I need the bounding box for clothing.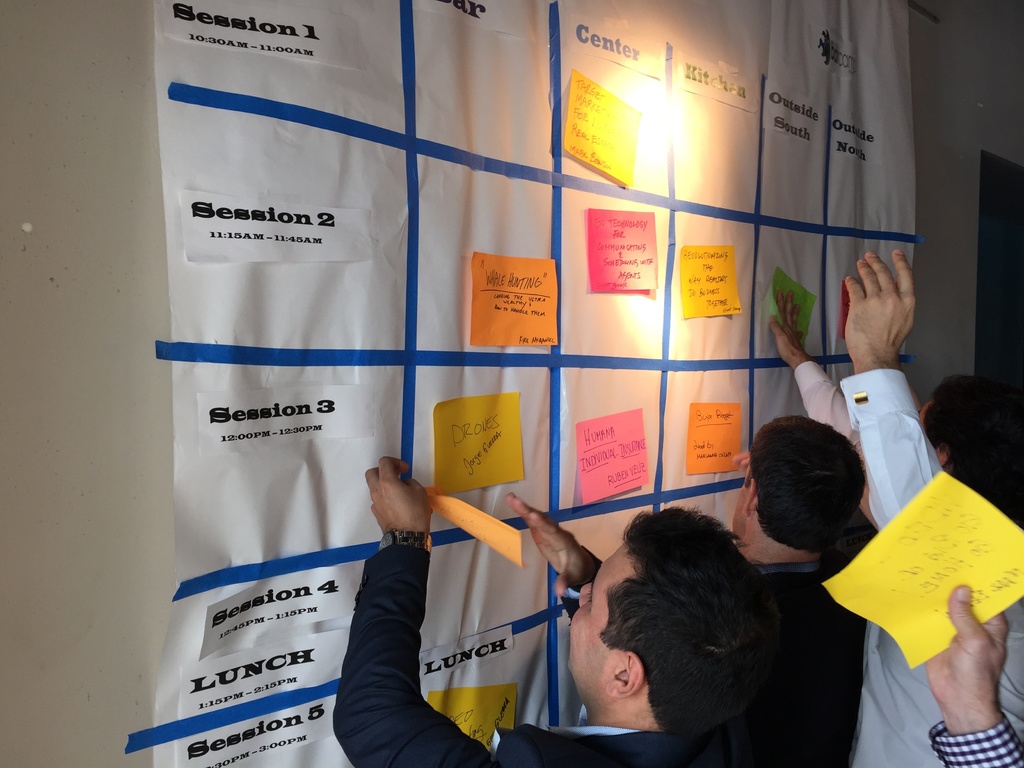
Here it is: <bbox>927, 717, 1022, 767</bbox>.
